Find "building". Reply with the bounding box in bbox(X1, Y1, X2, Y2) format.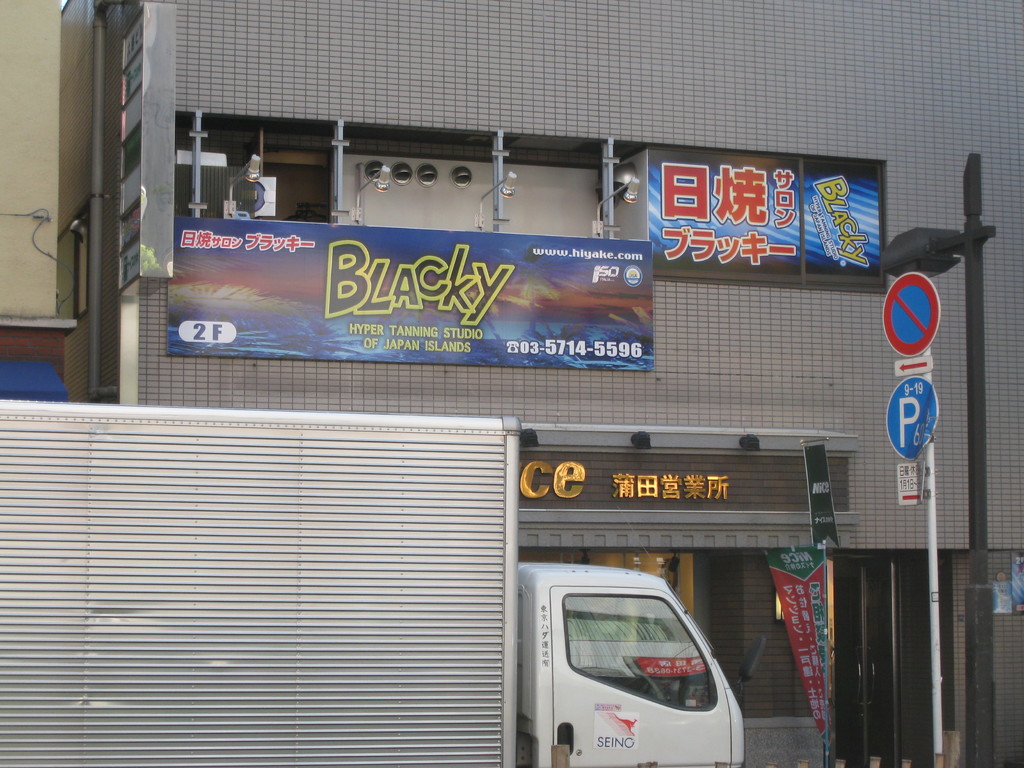
bbox(0, 0, 80, 398).
